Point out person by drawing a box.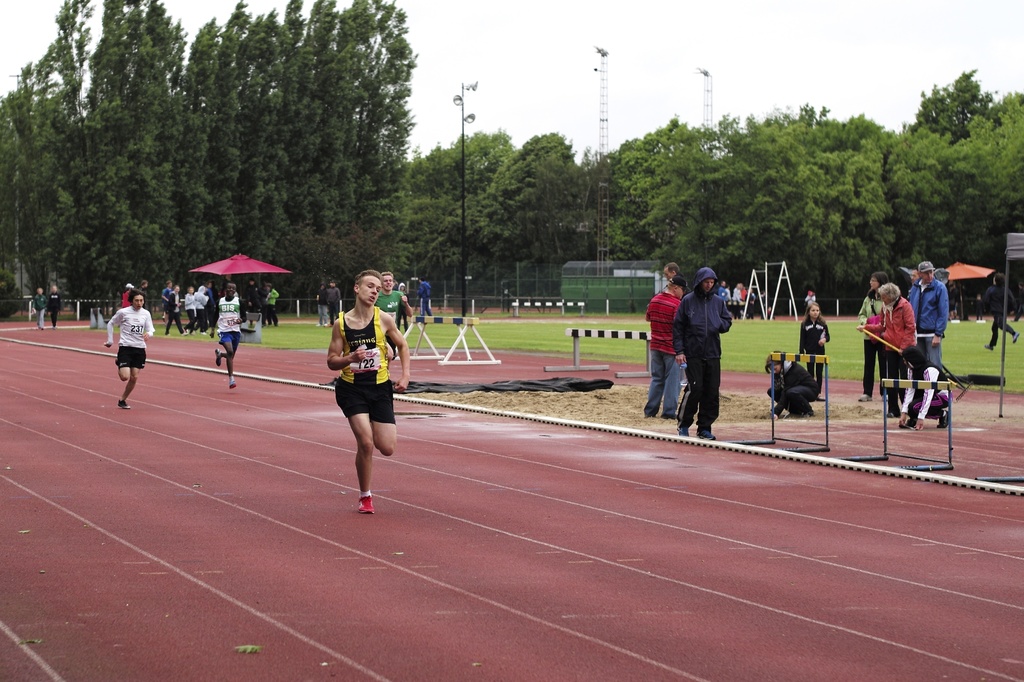
[113,280,132,315].
